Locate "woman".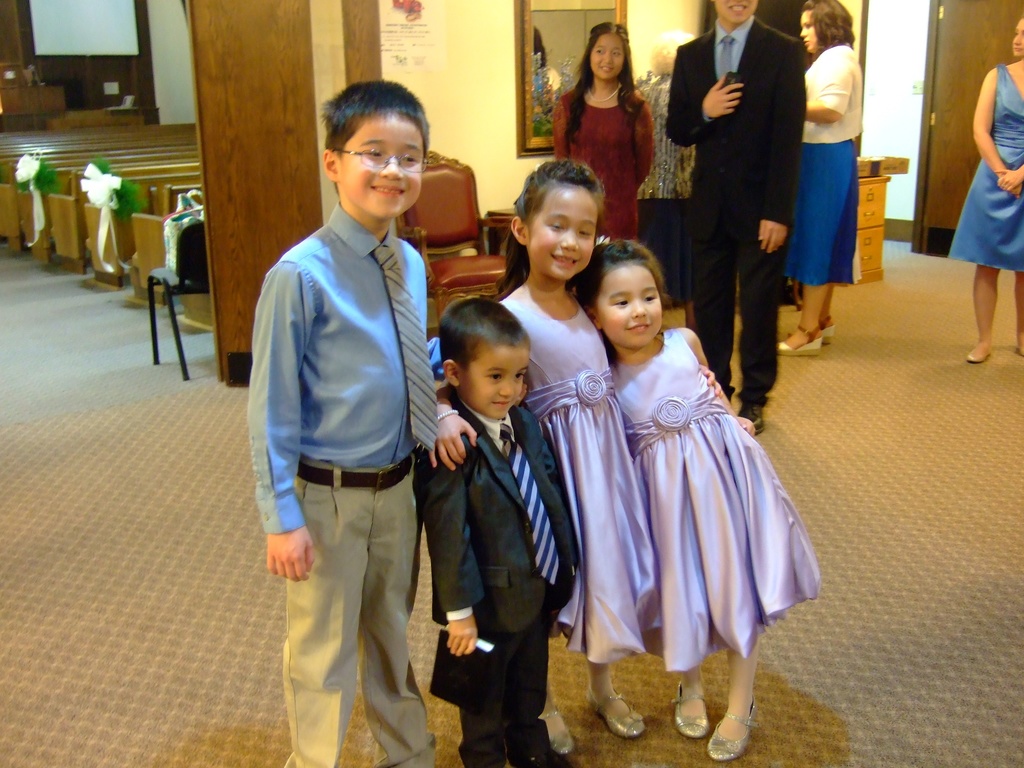
Bounding box: pyautogui.locateOnScreen(774, 0, 862, 360).
